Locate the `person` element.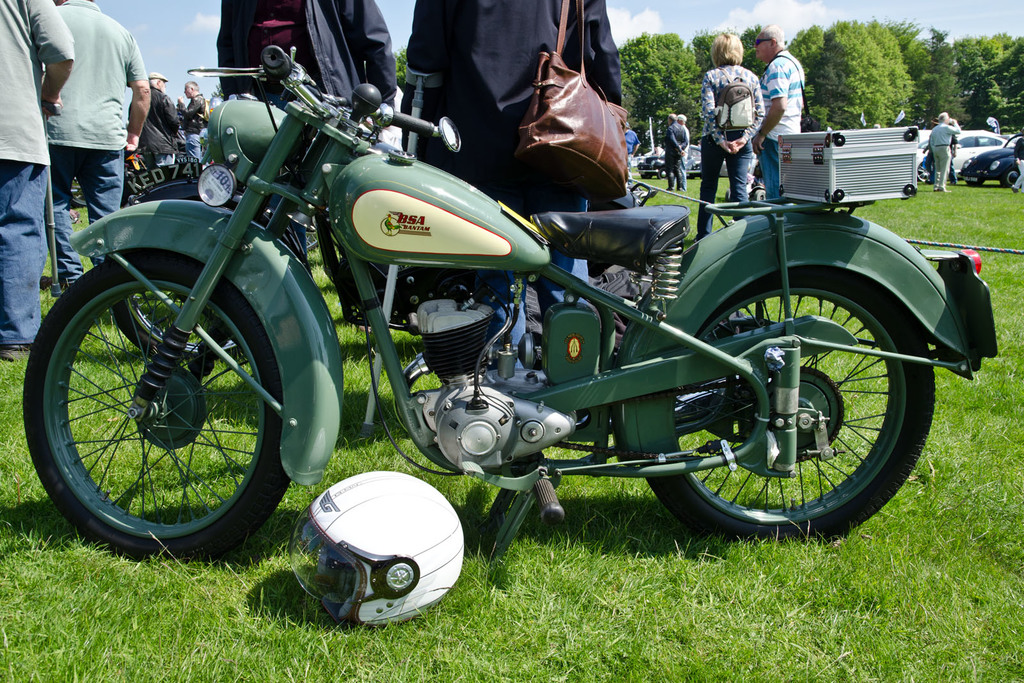
Element bbox: crop(692, 32, 766, 243).
